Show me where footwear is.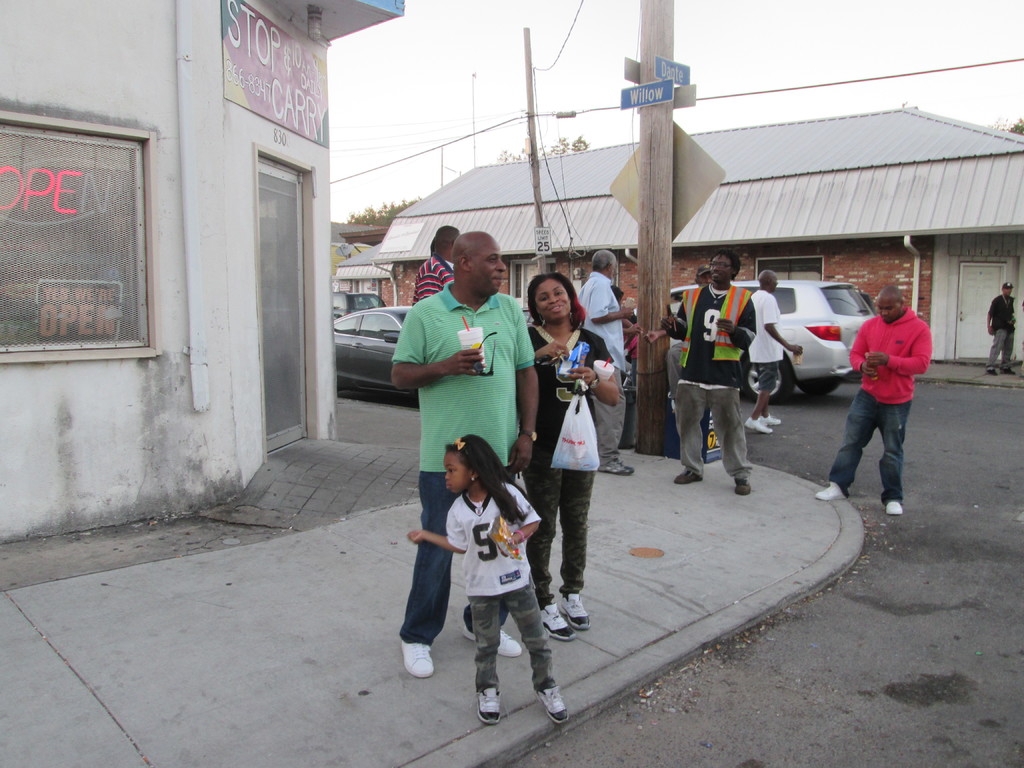
footwear is at {"left": 885, "top": 500, "right": 905, "bottom": 516}.
